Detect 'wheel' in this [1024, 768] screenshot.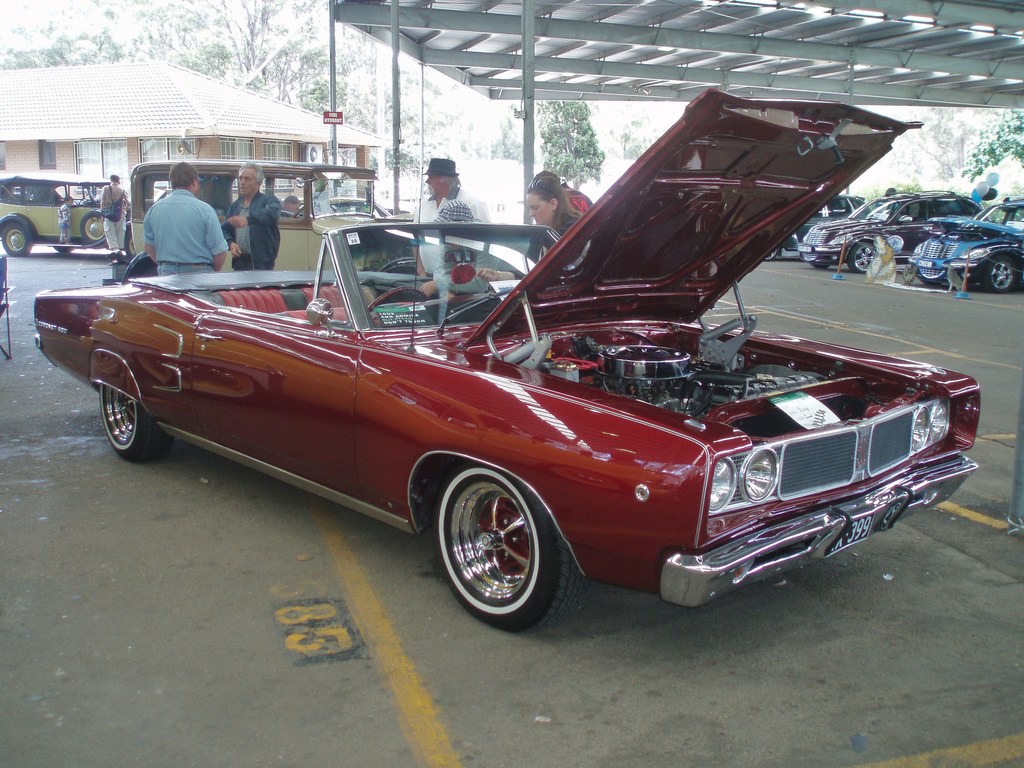
Detection: region(54, 246, 72, 254).
